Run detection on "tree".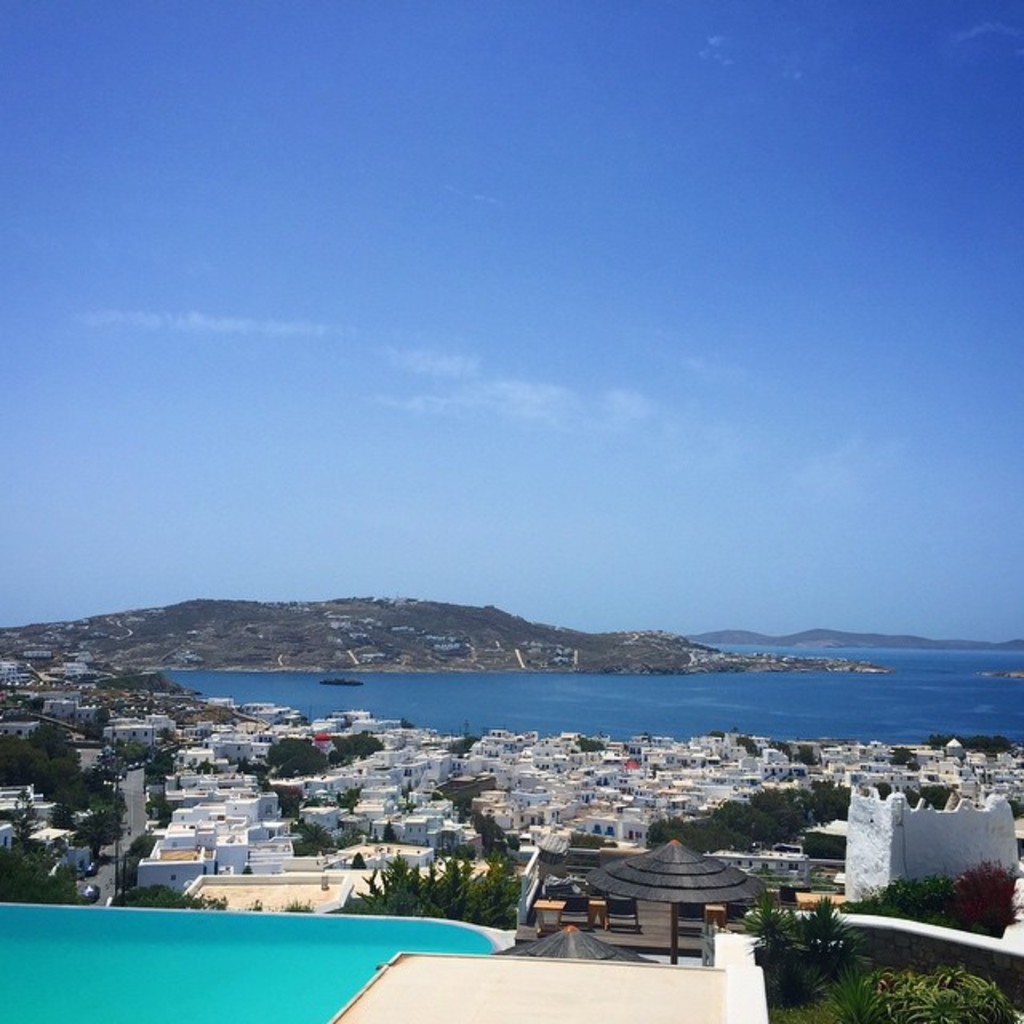
Result: 82,806,128,838.
